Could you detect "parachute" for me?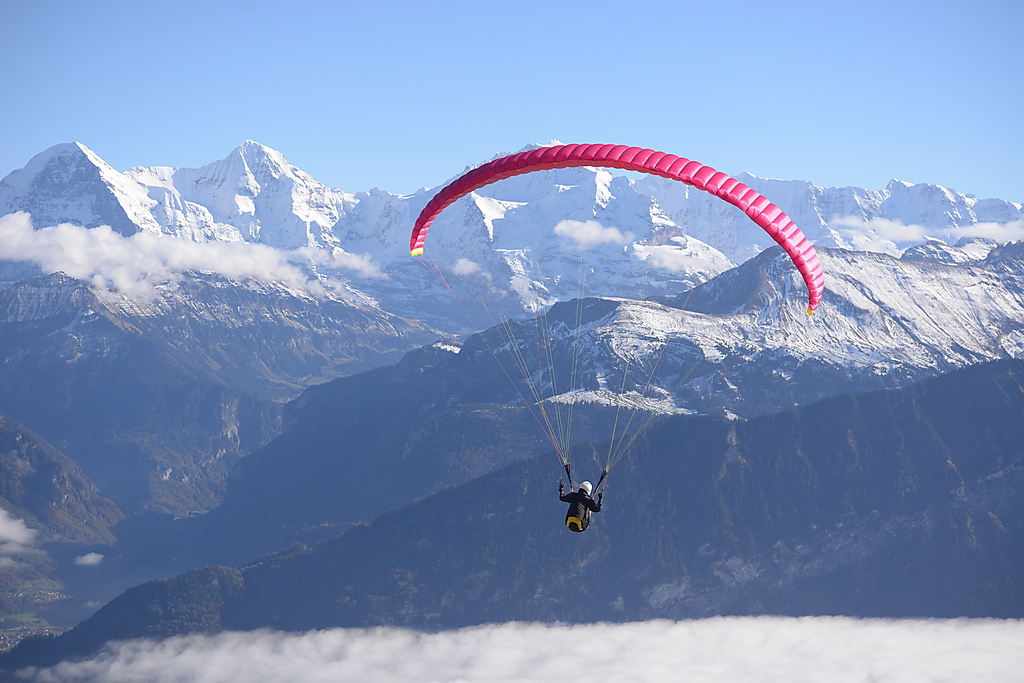
Detection result: bbox=(407, 160, 805, 554).
